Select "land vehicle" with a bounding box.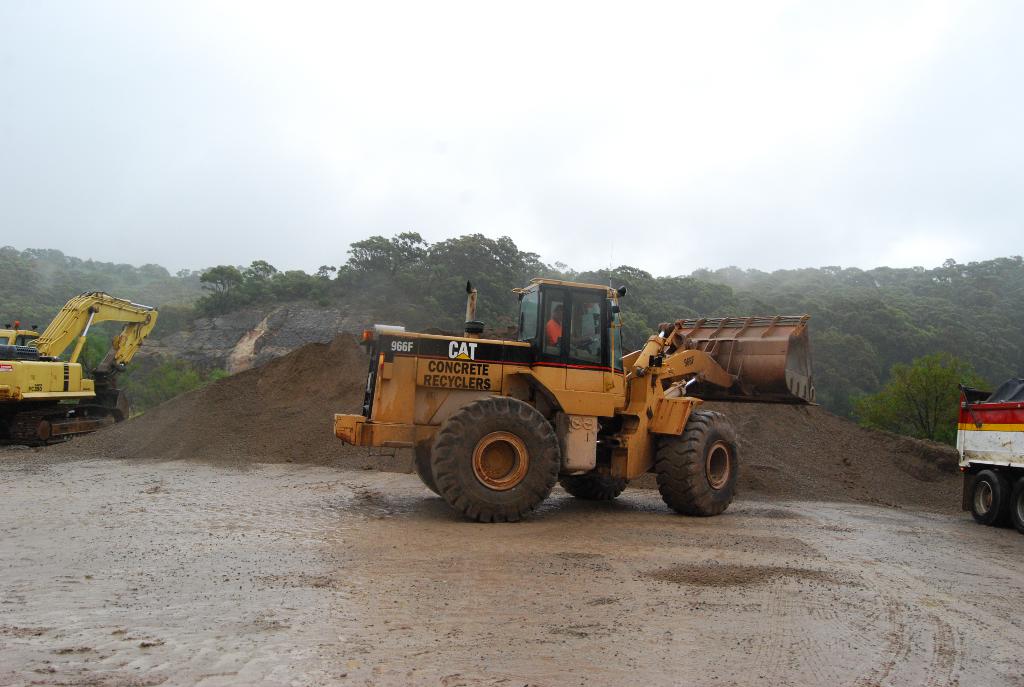
955:379:1023:529.
